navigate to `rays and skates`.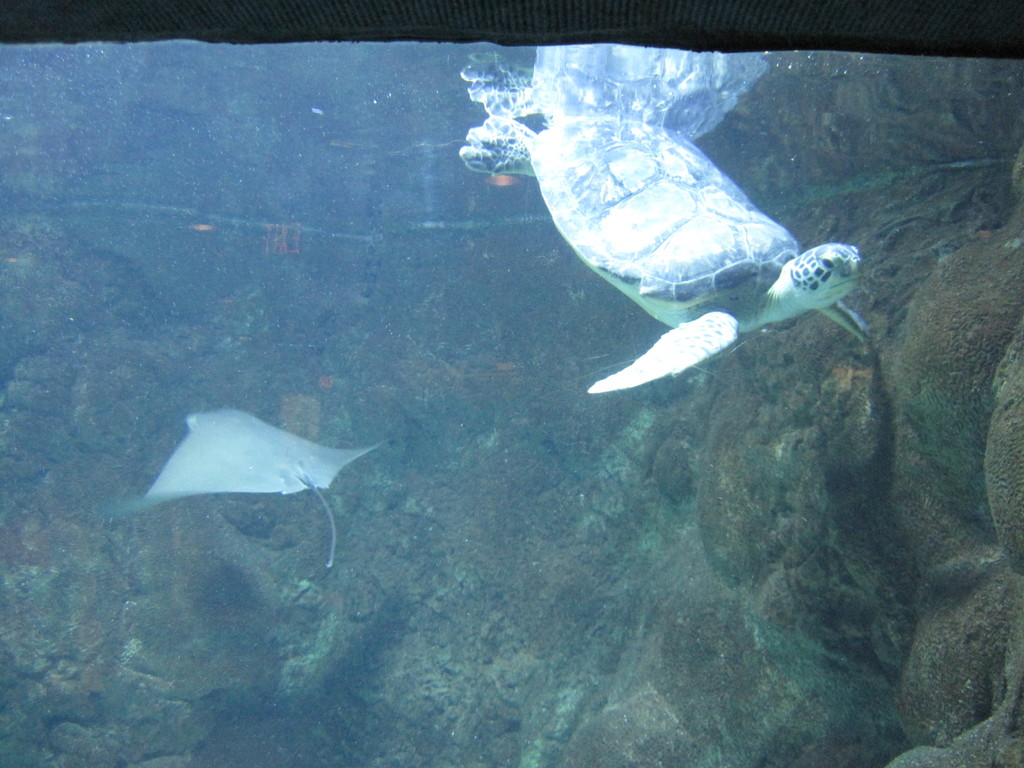
Navigation target: Rect(120, 397, 394, 552).
